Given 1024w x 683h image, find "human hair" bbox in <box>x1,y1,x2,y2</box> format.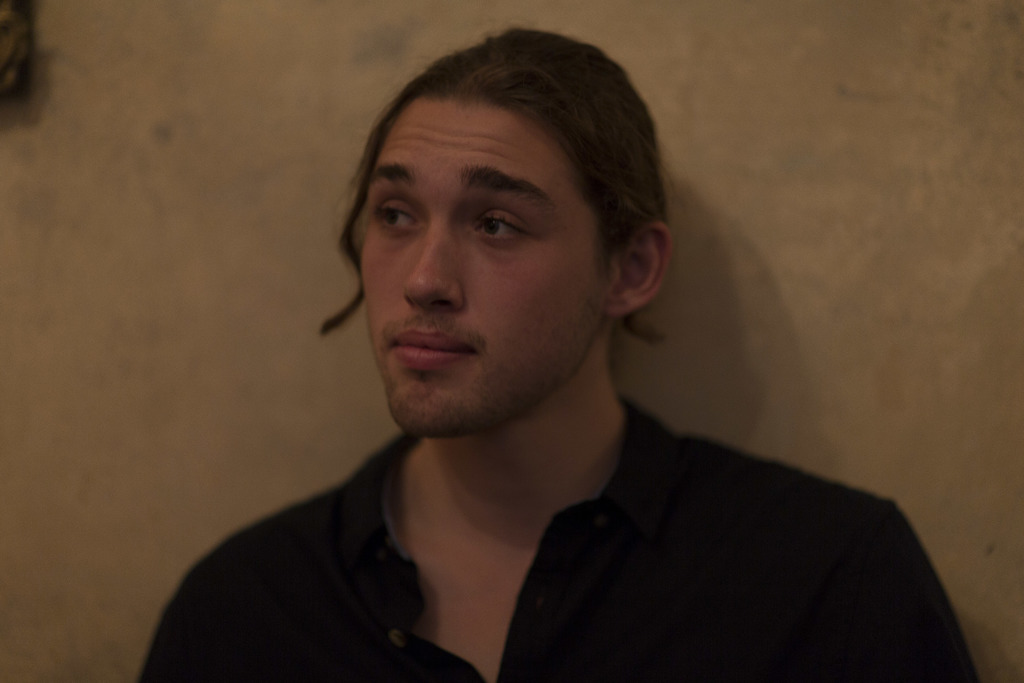
<box>340,17,670,378</box>.
